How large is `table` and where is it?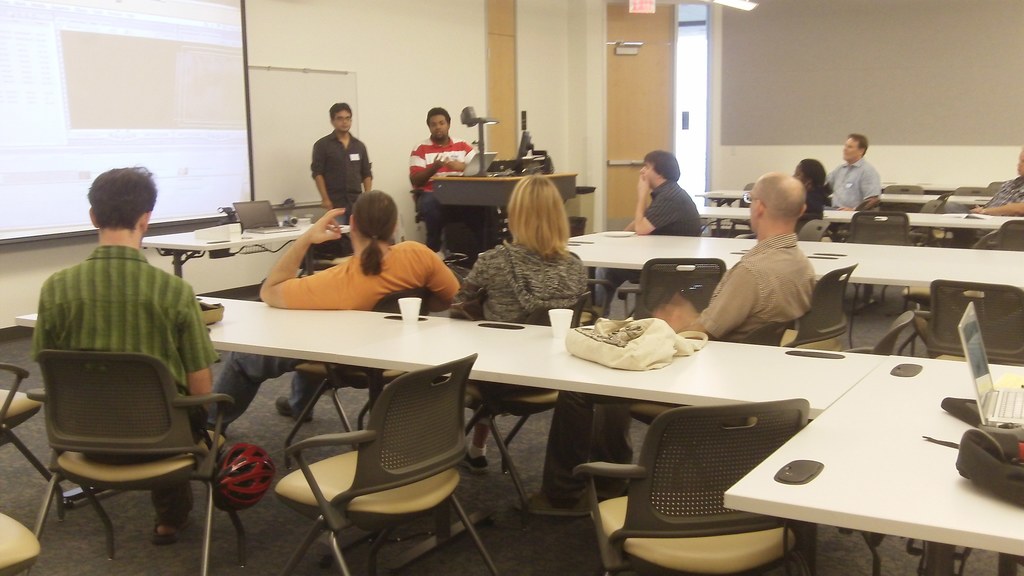
Bounding box: l=9, t=310, r=514, b=397.
